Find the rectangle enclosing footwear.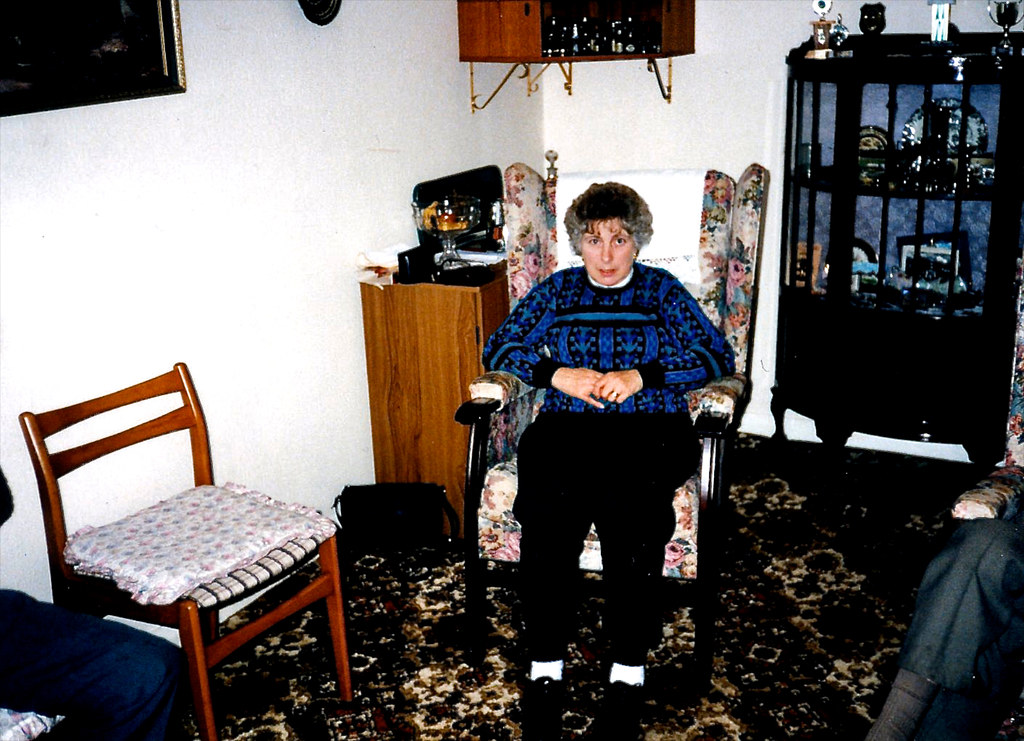
<region>871, 664, 942, 740</region>.
